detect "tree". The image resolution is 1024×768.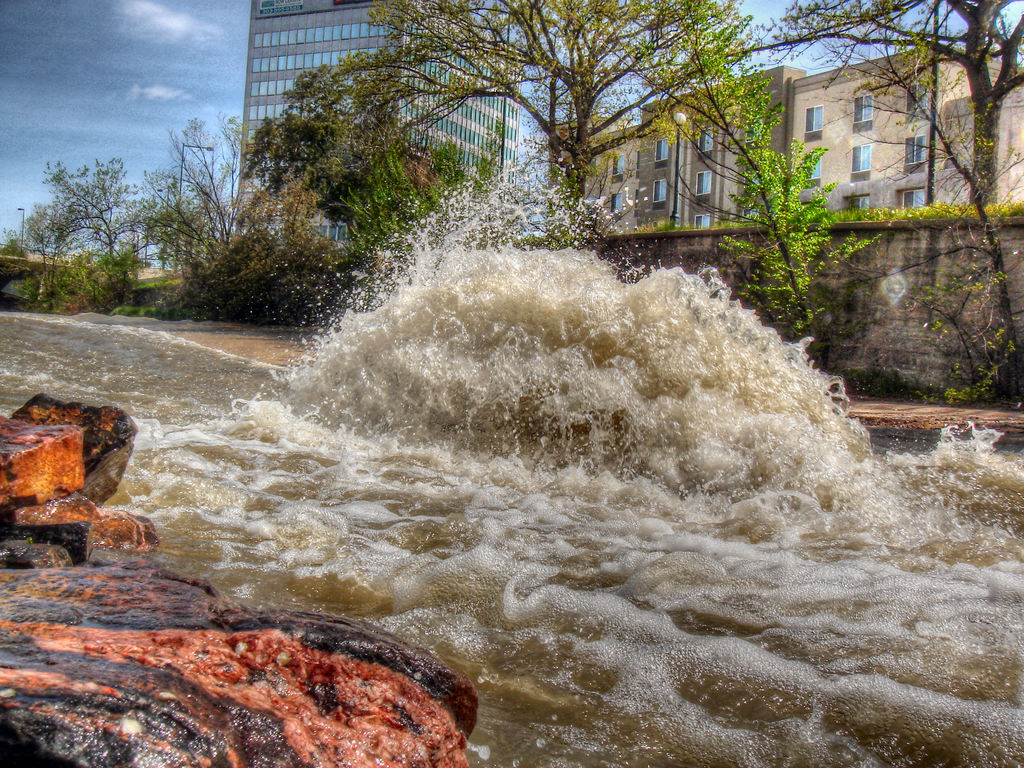
27 152 212 308.
